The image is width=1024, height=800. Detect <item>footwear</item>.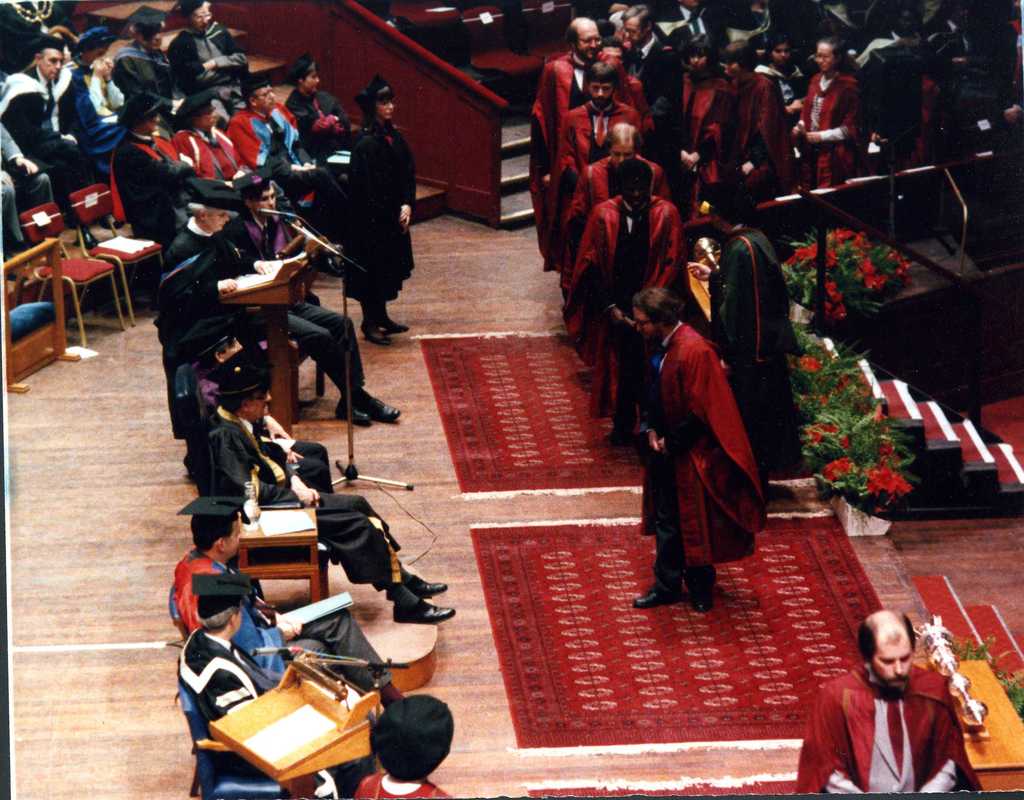
Detection: [left=335, top=393, right=367, bottom=429].
